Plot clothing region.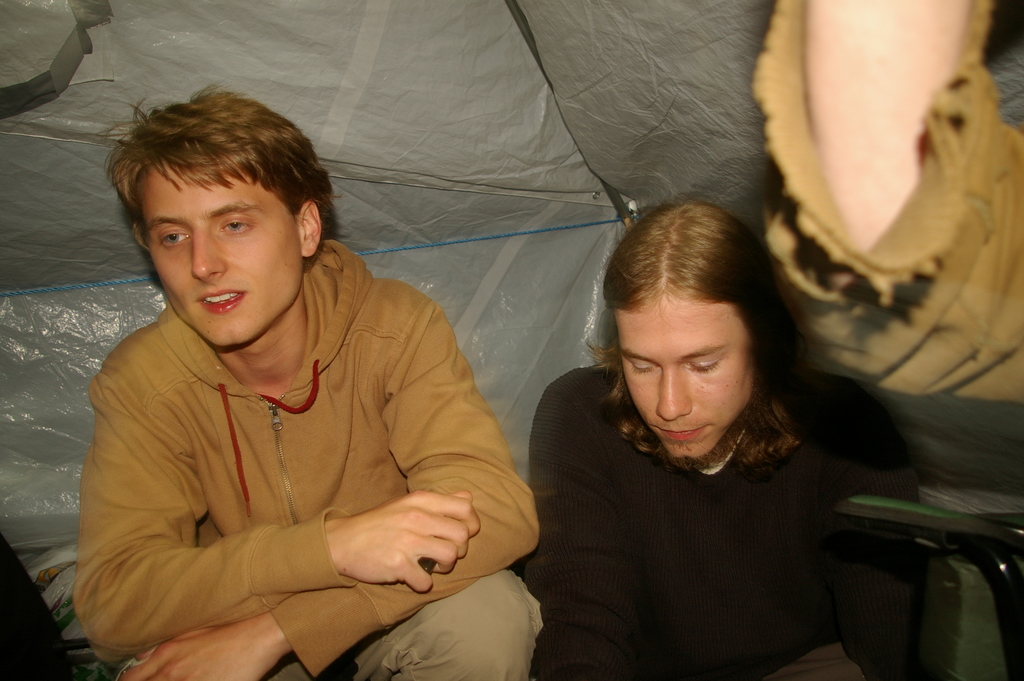
Plotted at (63,230,518,661).
